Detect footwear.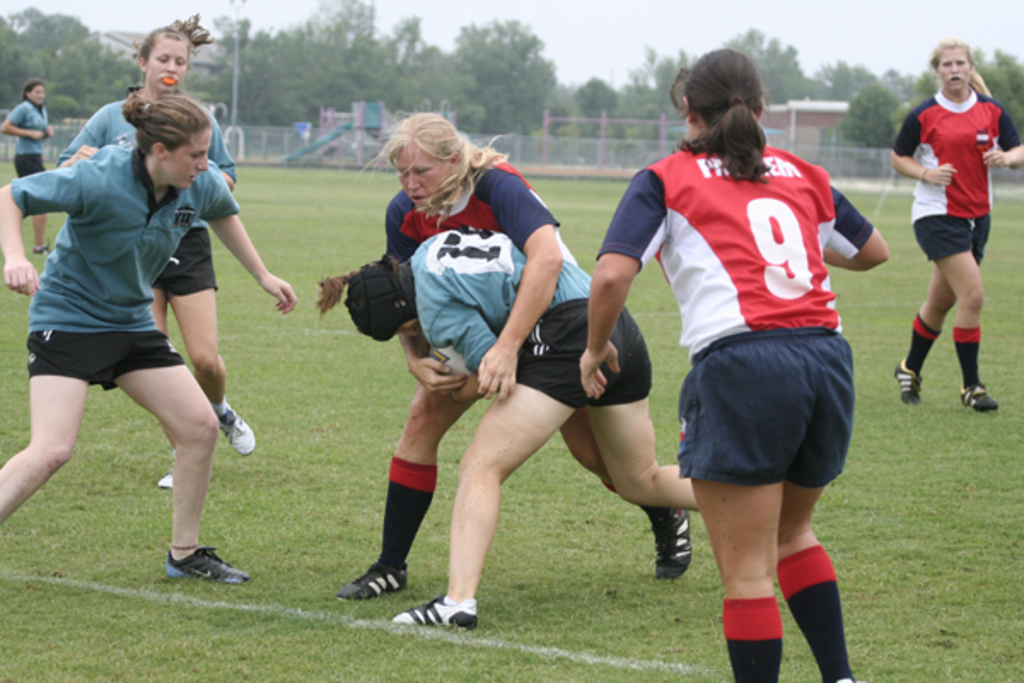
Detected at (left=336, top=560, right=410, bottom=601).
